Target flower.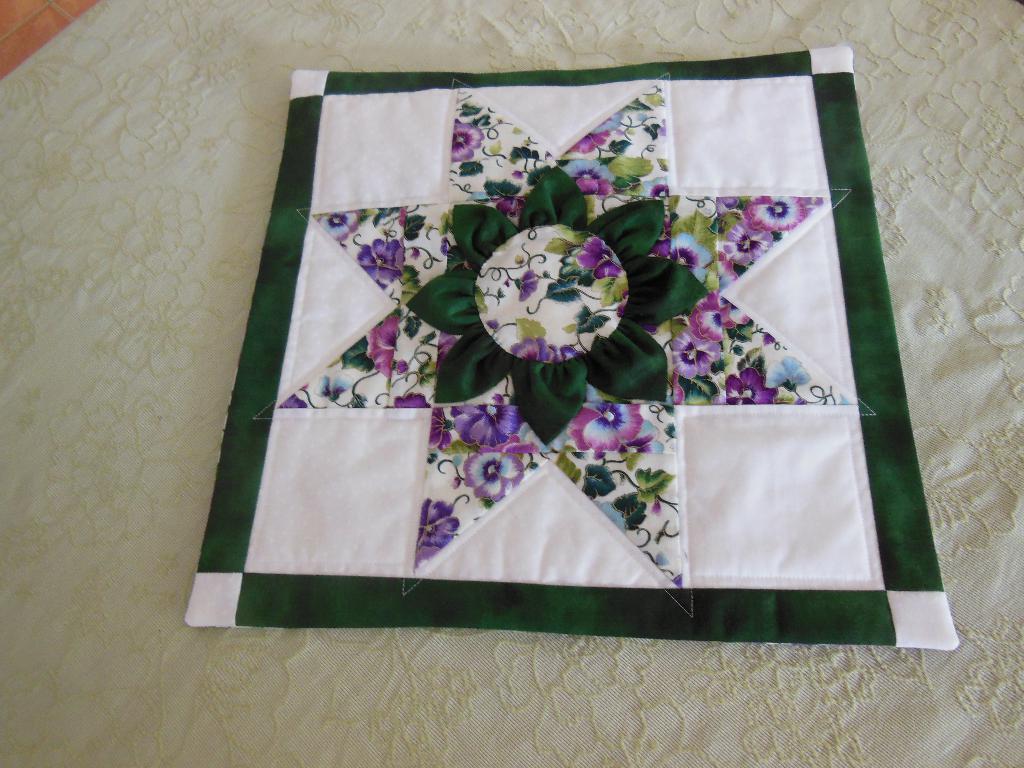
Target region: pyautogui.locateOnScreen(490, 196, 527, 216).
